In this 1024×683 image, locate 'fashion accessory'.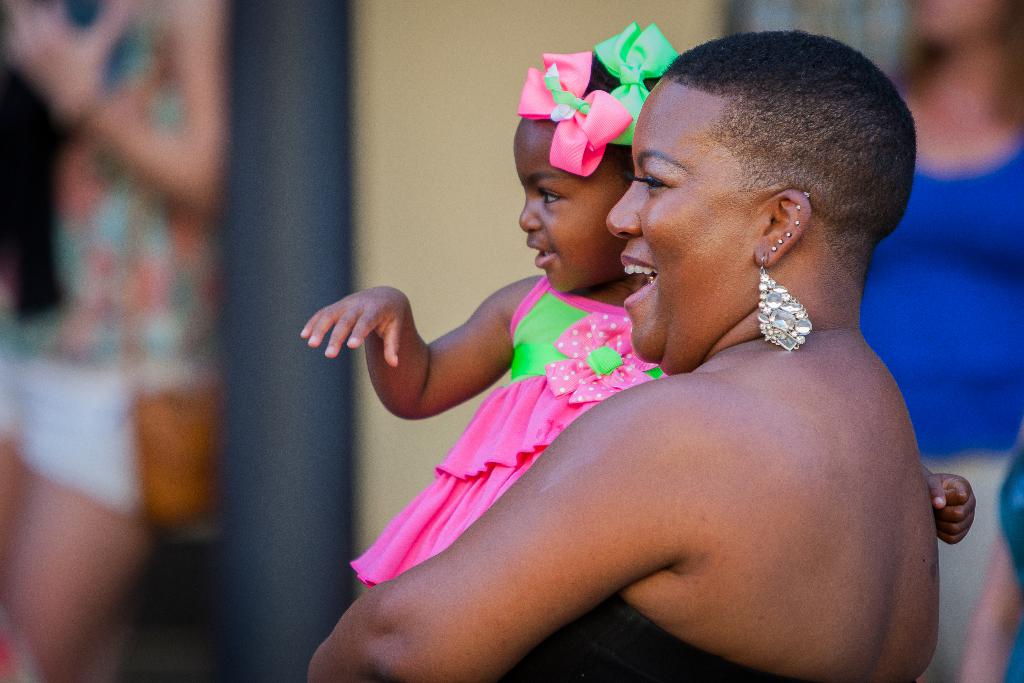
Bounding box: bbox=(590, 23, 681, 147).
